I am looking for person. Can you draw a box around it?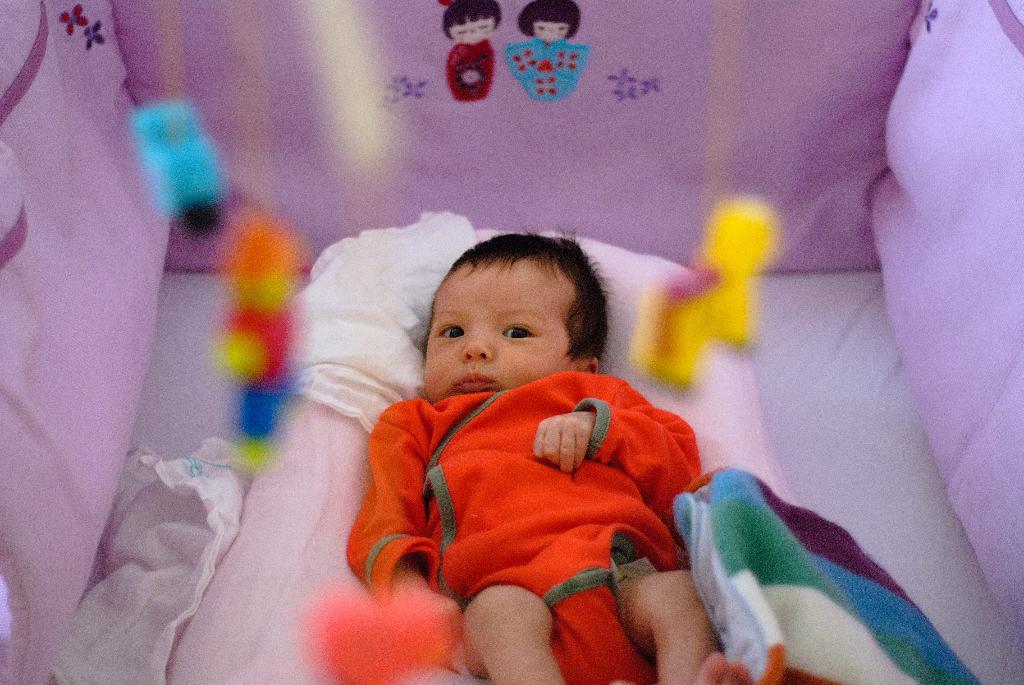
Sure, the bounding box is {"left": 356, "top": 234, "right": 699, "bottom": 648}.
